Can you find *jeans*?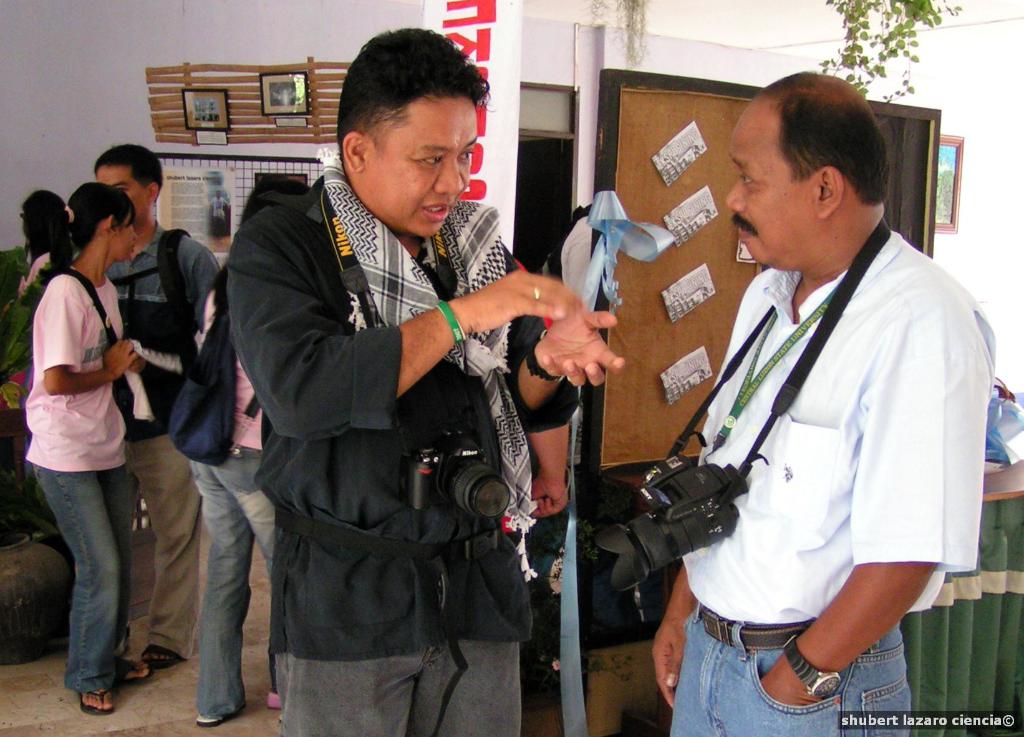
Yes, bounding box: bbox=(670, 615, 909, 736).
